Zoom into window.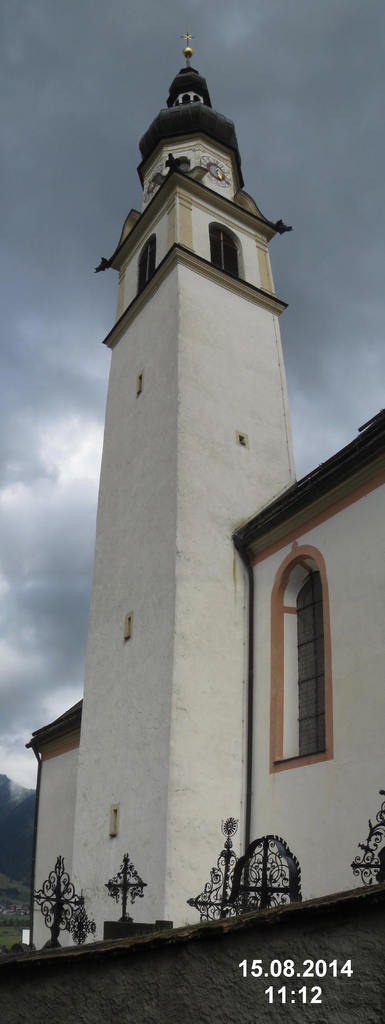
Zoom target: l=273, t=546, r=339, b=771.
